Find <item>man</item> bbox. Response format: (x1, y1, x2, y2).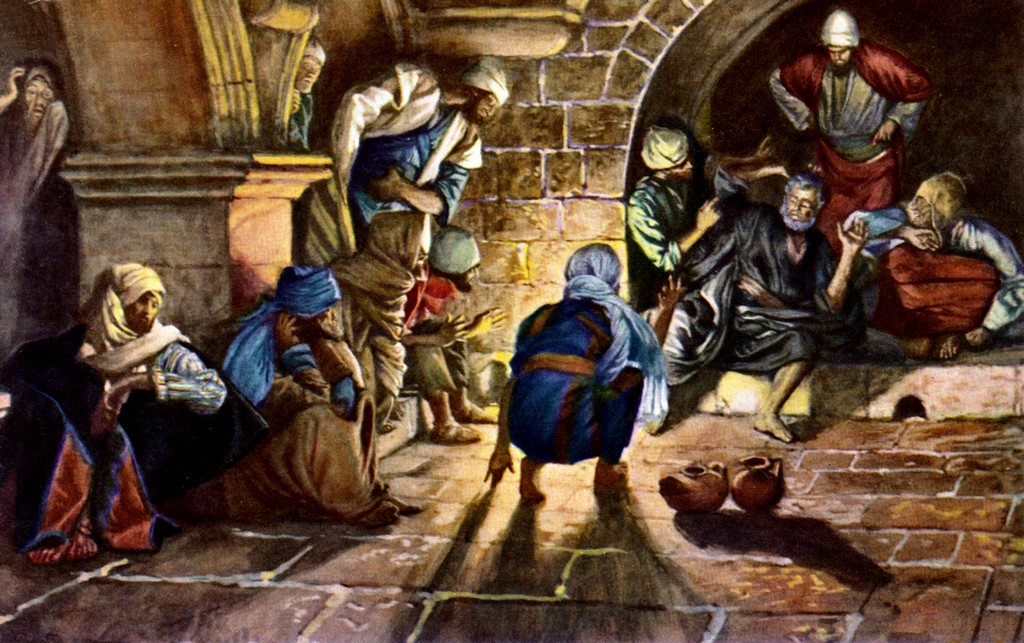
(658, 162, 866, 442).
